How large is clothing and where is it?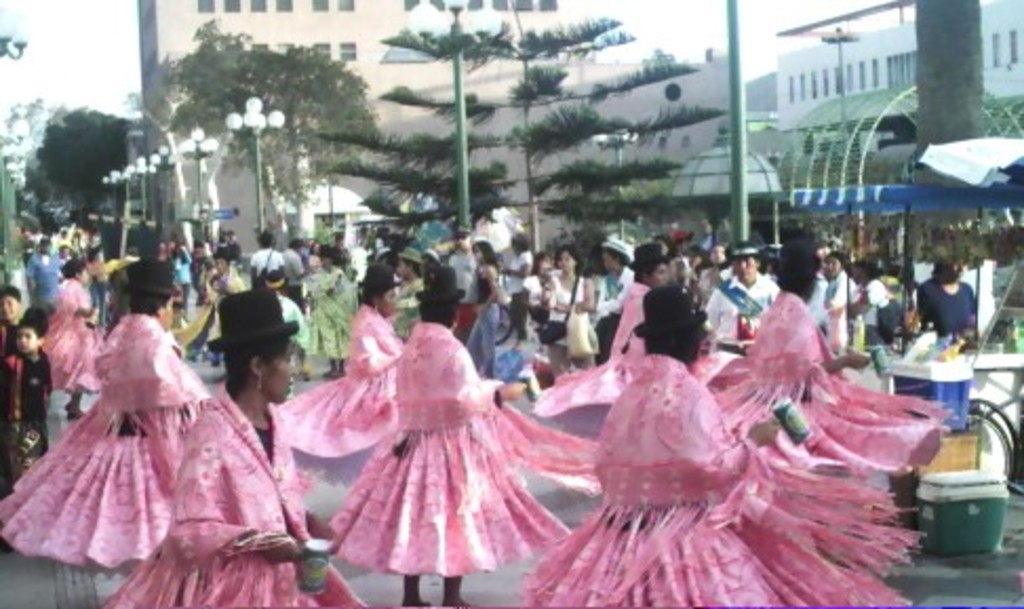
Bounding box: bbox(308, 306, 590, 598).
